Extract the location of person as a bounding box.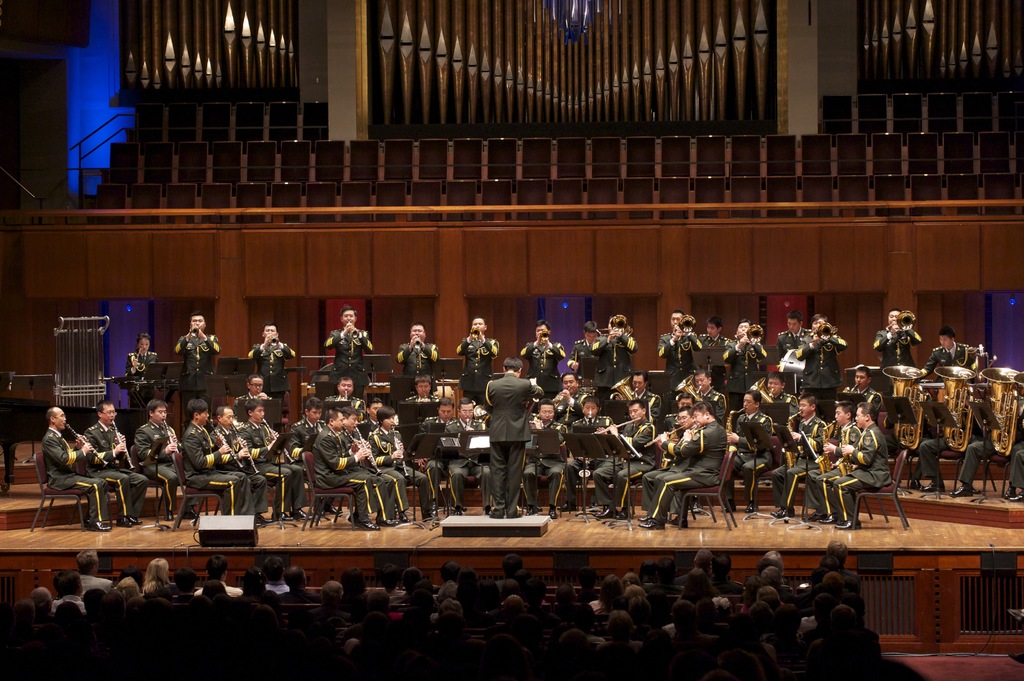
{"x1": 517, "y1": 321, "x2": 566, "y2": 392}.
